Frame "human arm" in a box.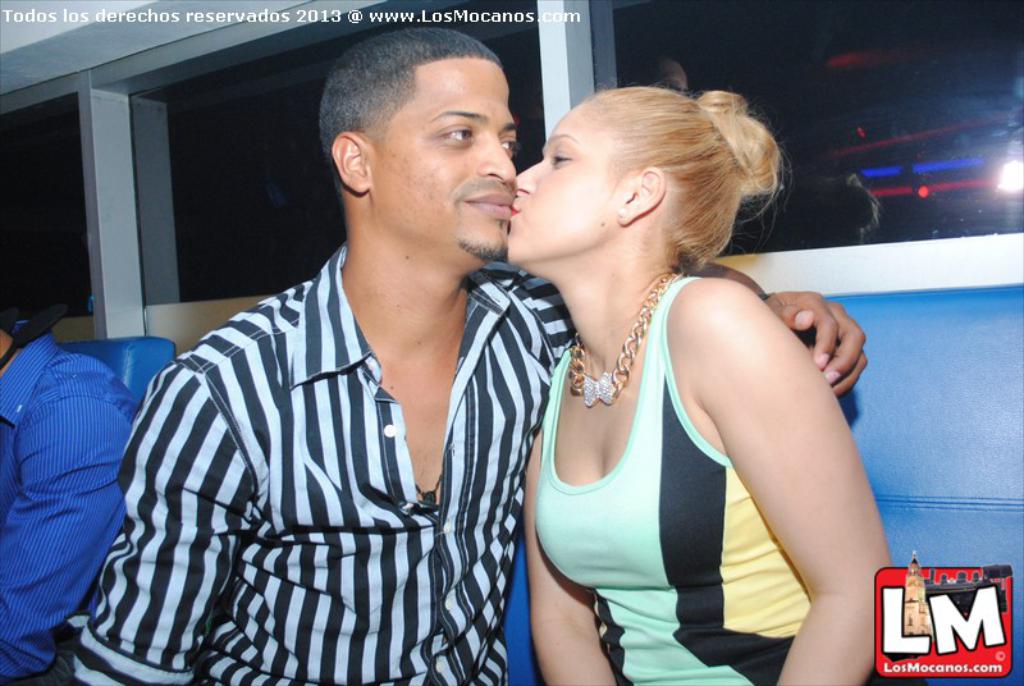
crop(65, 357, 289, 683).
